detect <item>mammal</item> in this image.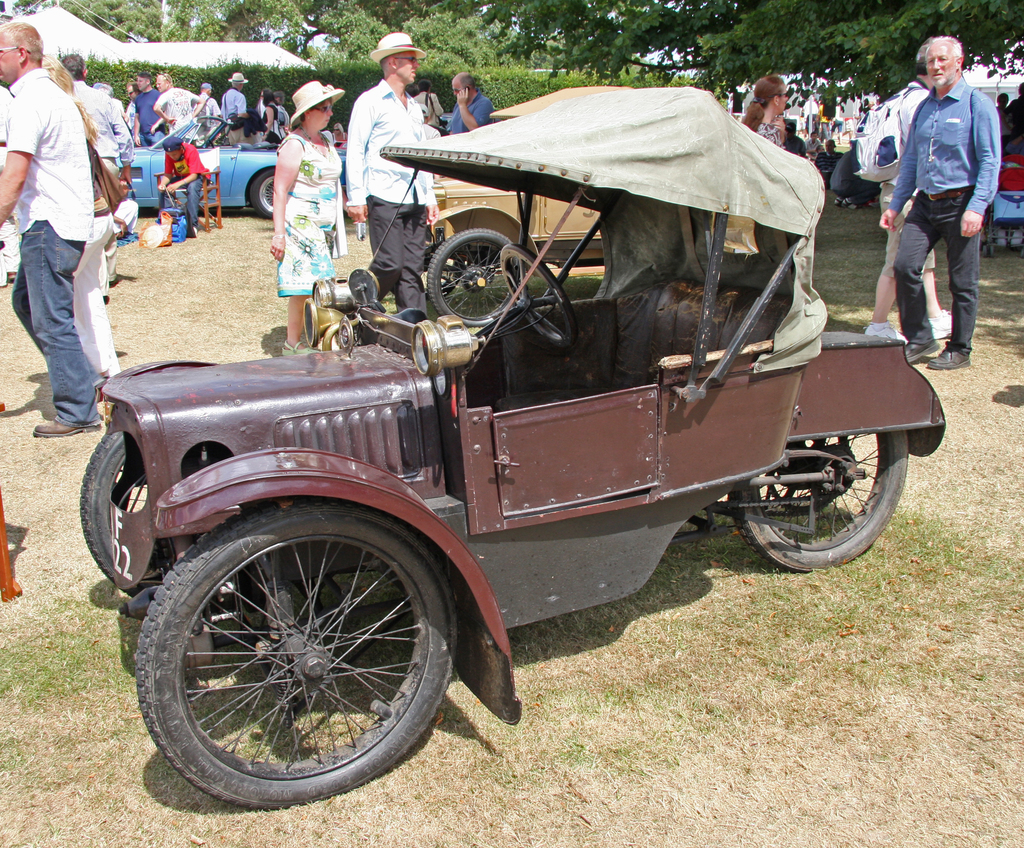
Detection: <bbox>277, 76, 367, 355</bbox>.
